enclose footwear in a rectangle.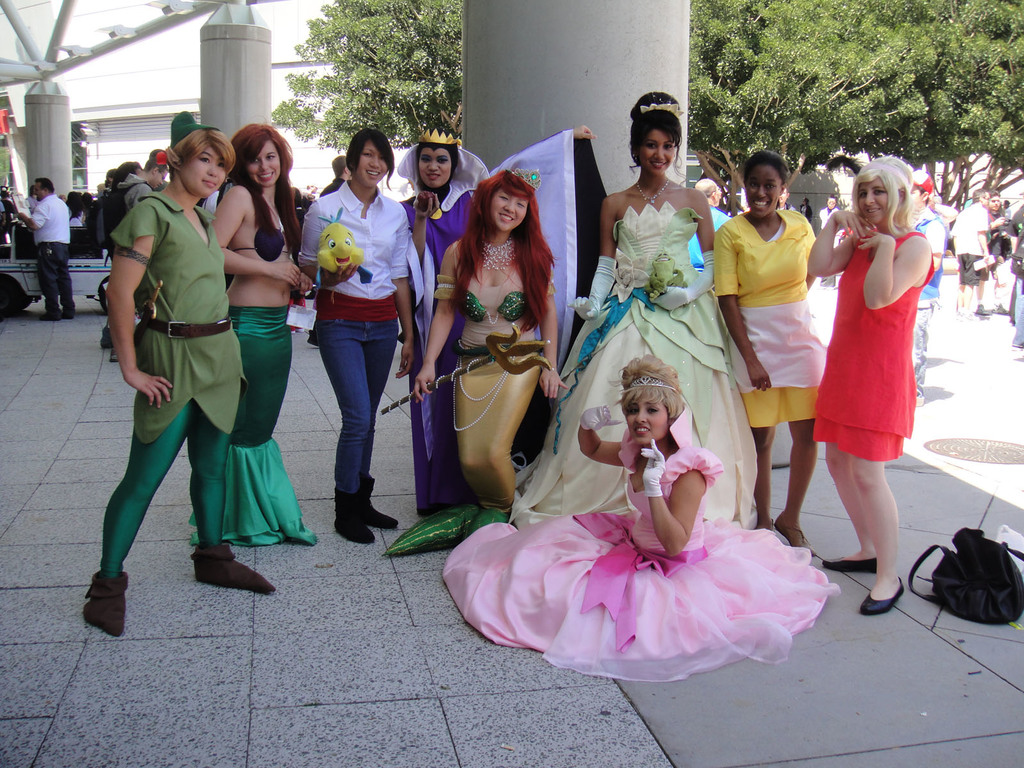
box(189, 543, 276, 592).
